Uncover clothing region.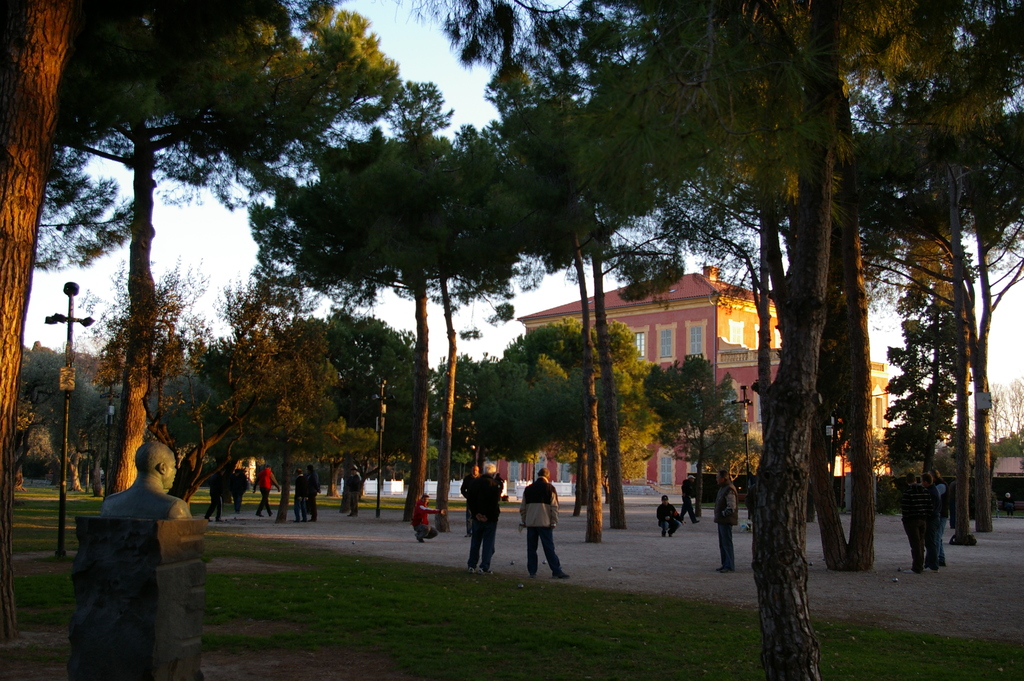
Uncovered: (x1=298, y1=473, x2=319, y2=525).
